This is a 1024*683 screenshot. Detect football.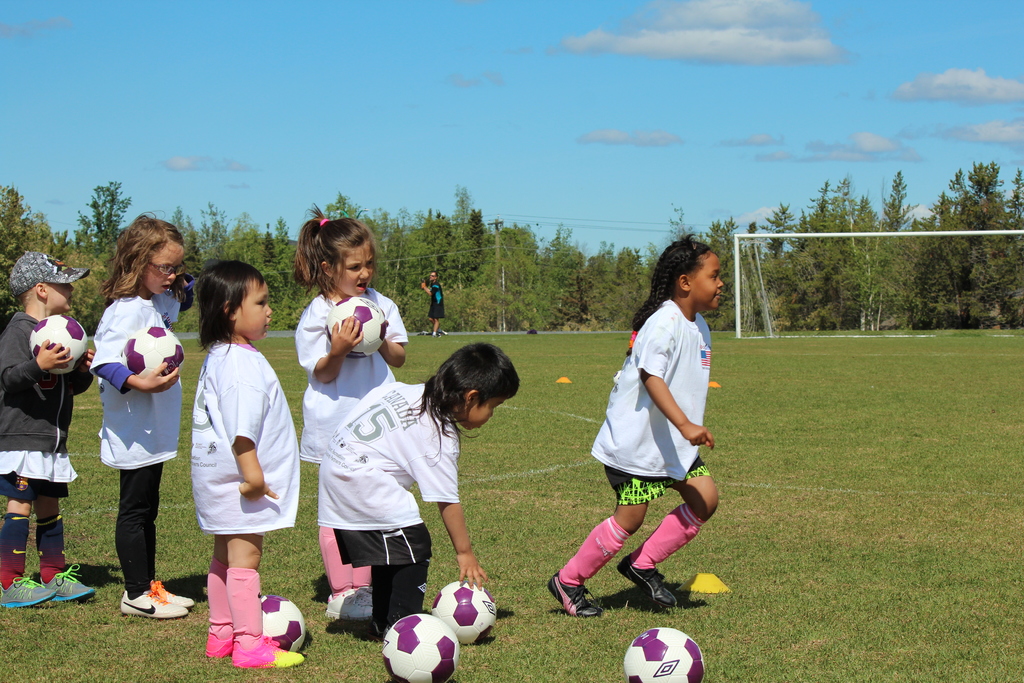
left=326, top=294, right=387, bottom=360.
